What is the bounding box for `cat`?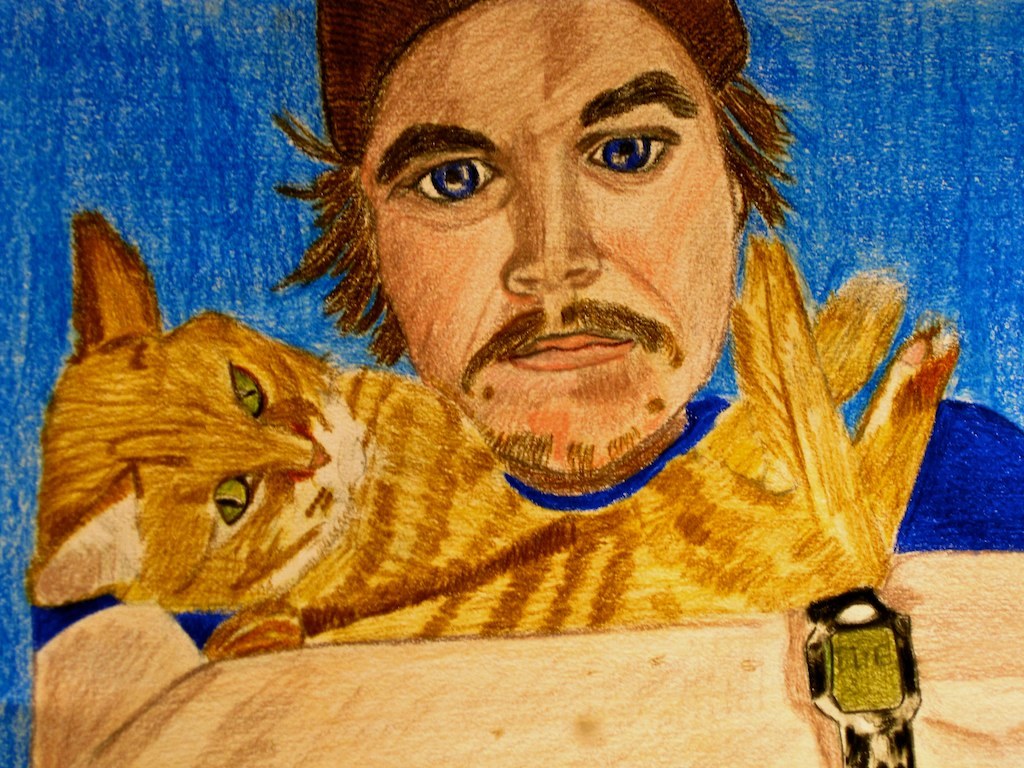
[15,197,959,661].
